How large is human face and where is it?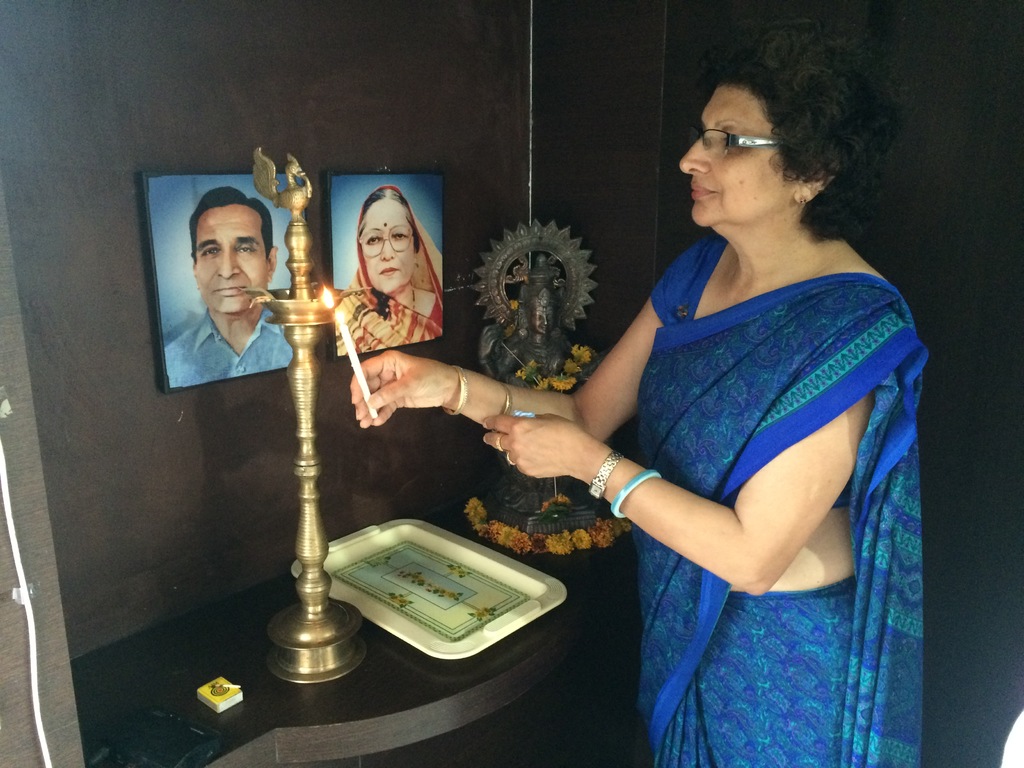
Bounding box: locate(192, 202, 266, 314).
